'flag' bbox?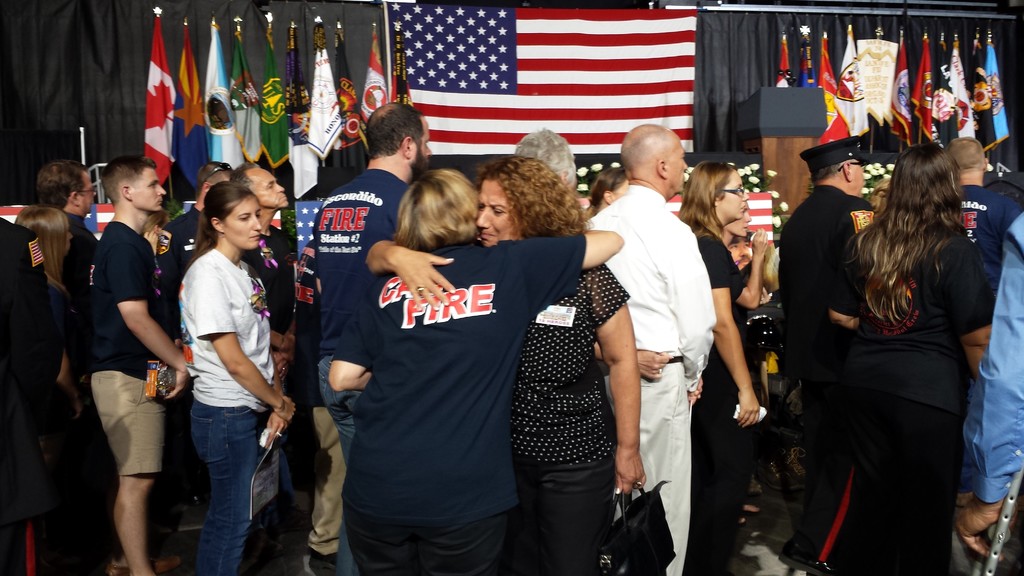
[left=798, top=31, right=822, bottom=88]
